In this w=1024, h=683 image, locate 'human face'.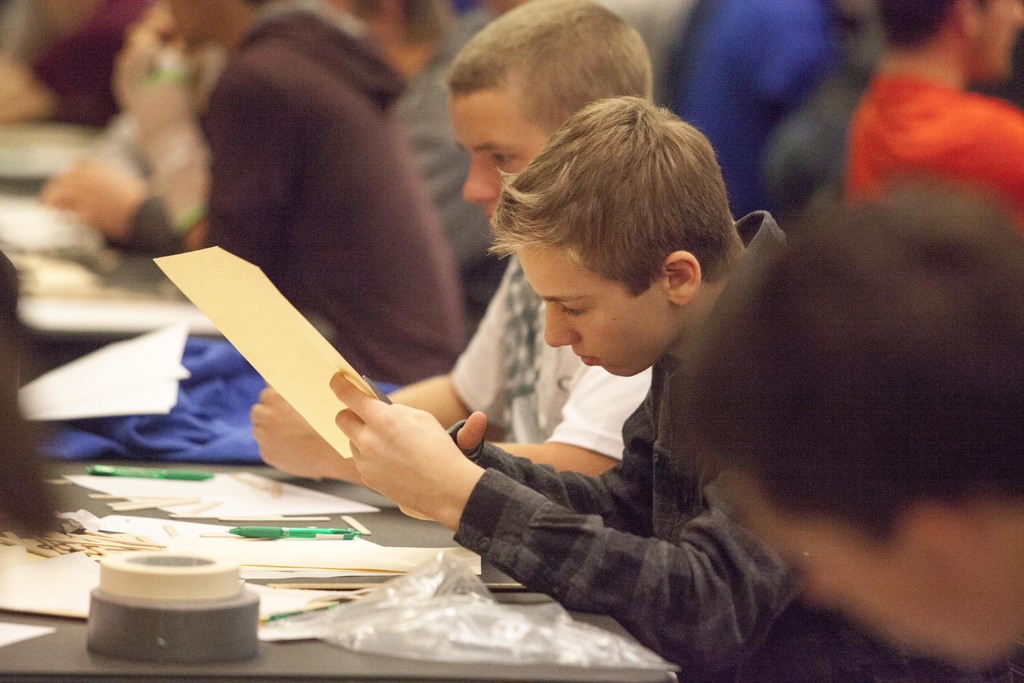
Bounding box: [x1=518, y1=248, x2=671, y2=375].
